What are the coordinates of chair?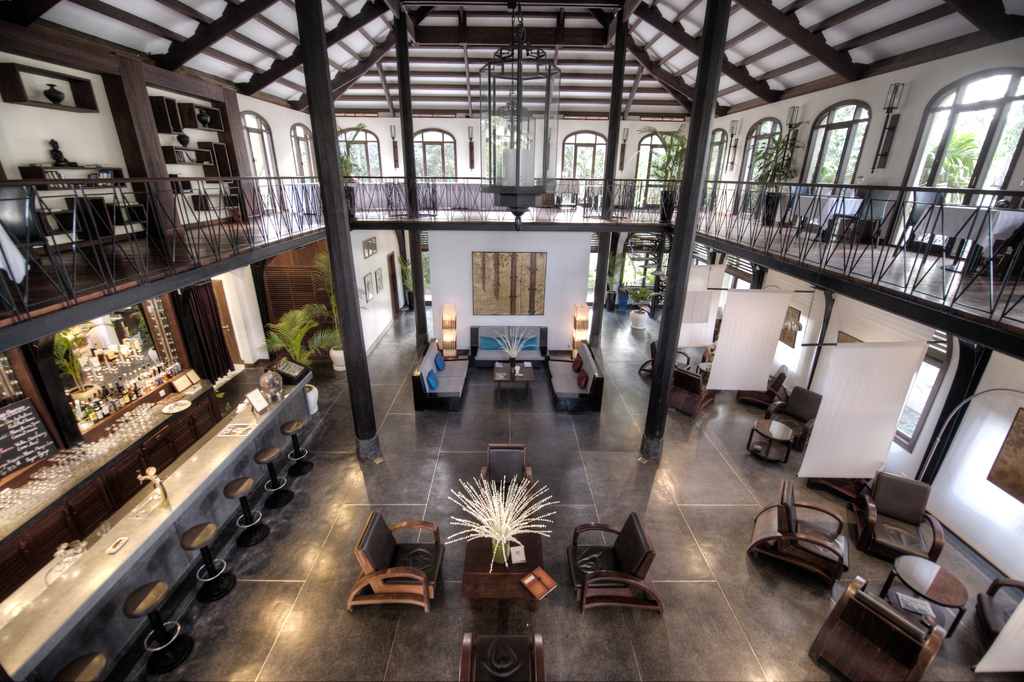
<region>342, 508, 447, 611</region>.
